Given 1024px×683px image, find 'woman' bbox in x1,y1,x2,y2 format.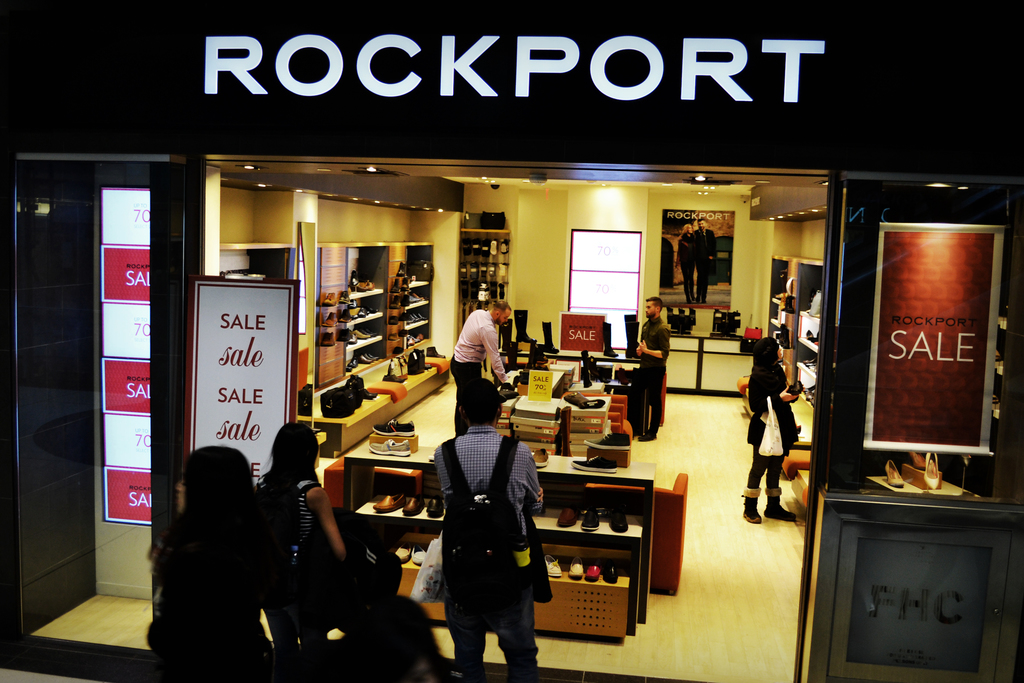
141,447,275,680.
